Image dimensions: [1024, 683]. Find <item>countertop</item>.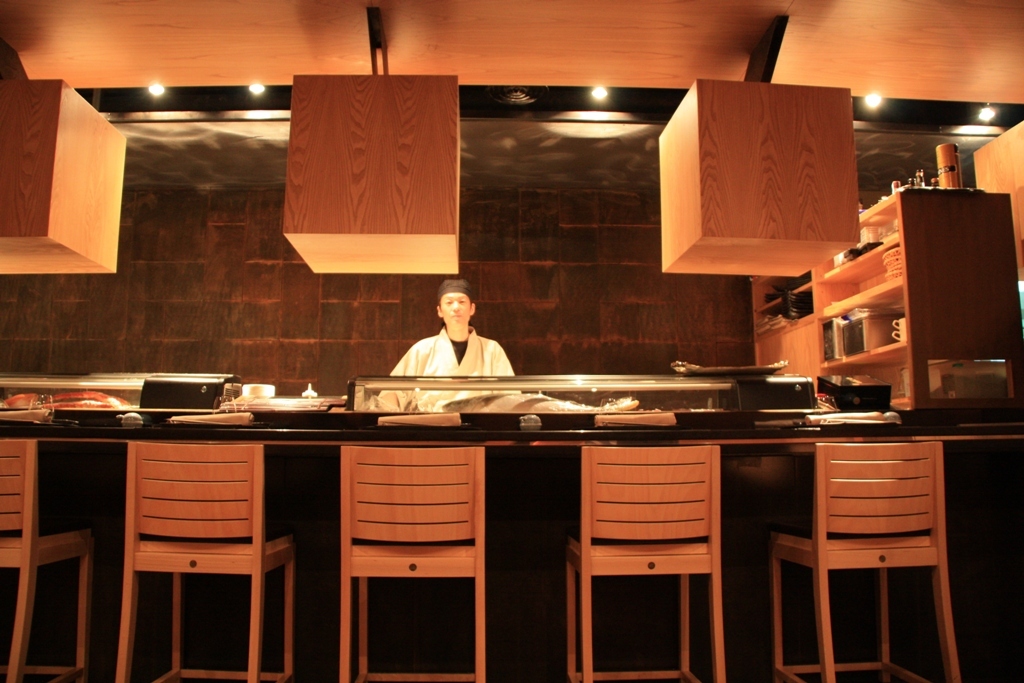
<box>0,403,1022,682</box>.
